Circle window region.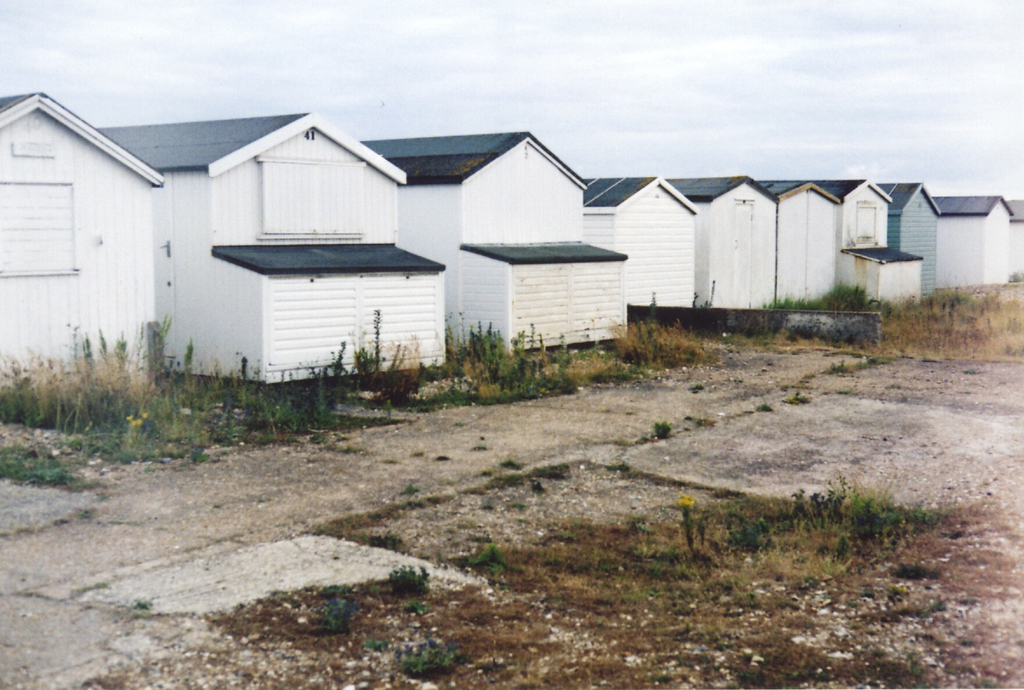
Region: bbox=(847, 202, 881, 249).
